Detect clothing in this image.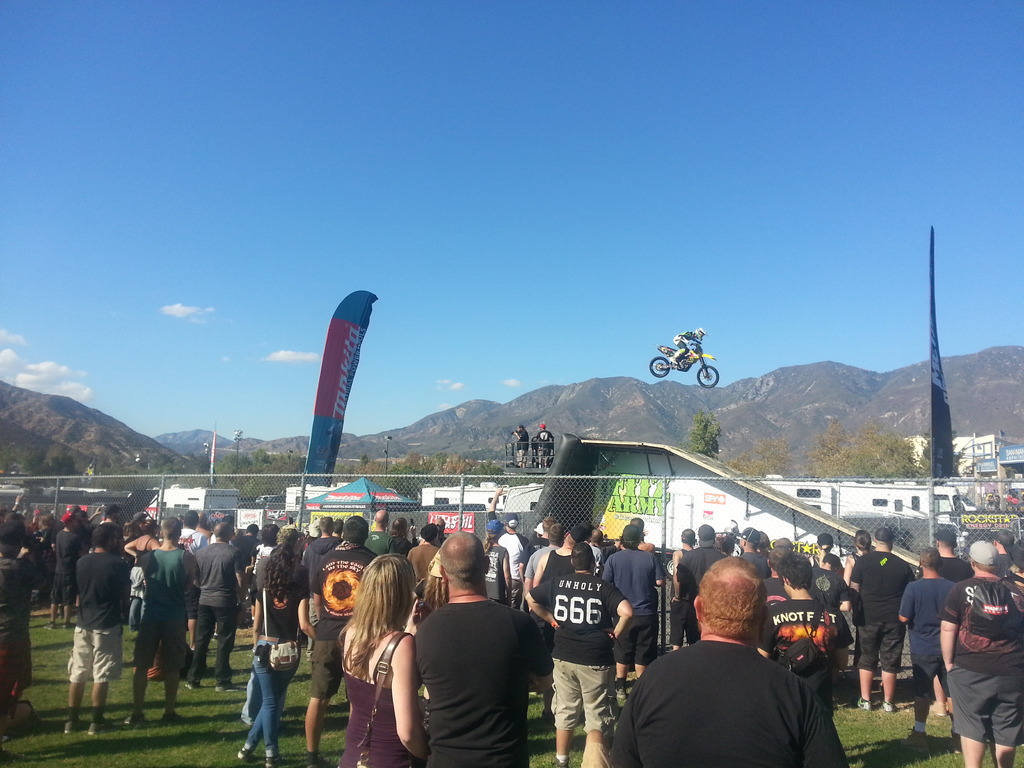
Detection: x1=497 y1=534 x2=525 y2=568.
